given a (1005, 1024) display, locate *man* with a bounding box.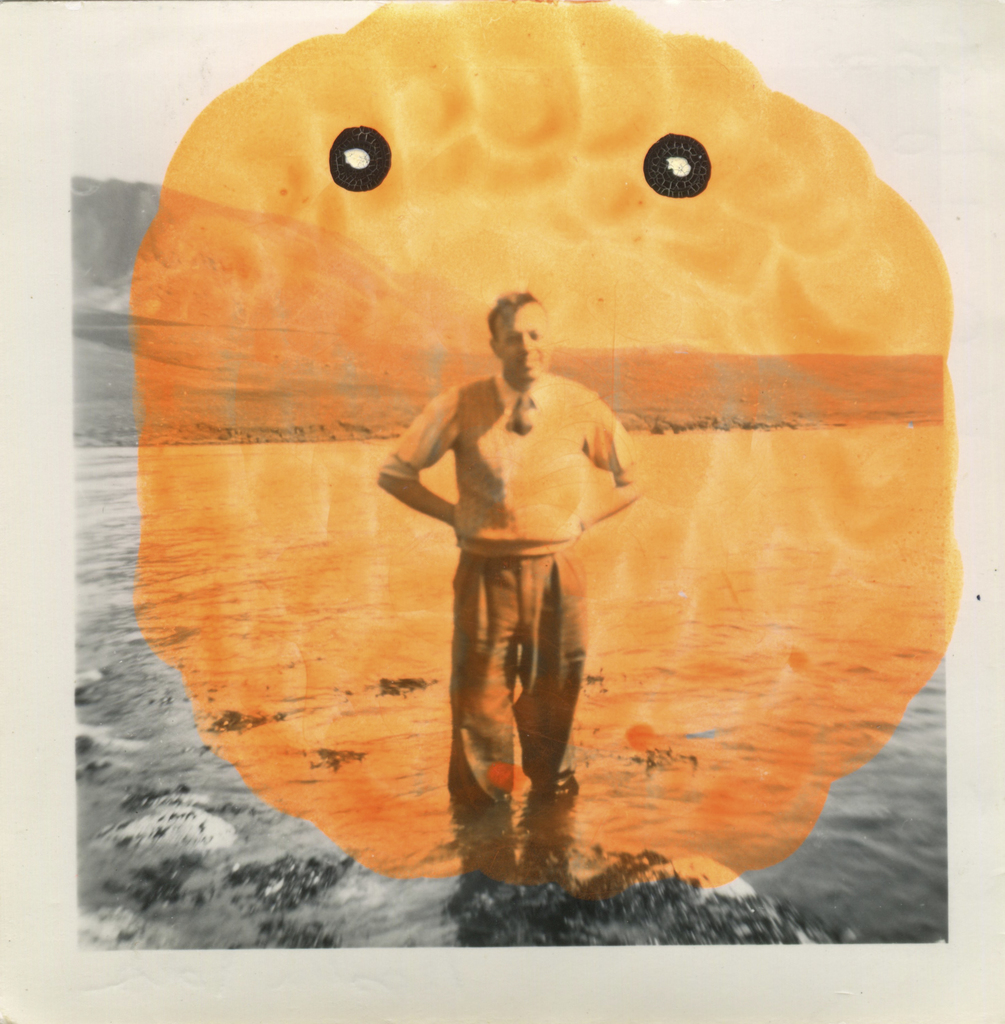
Located: pyautogui.locateOnScreen(384, 273, 656, 849).
